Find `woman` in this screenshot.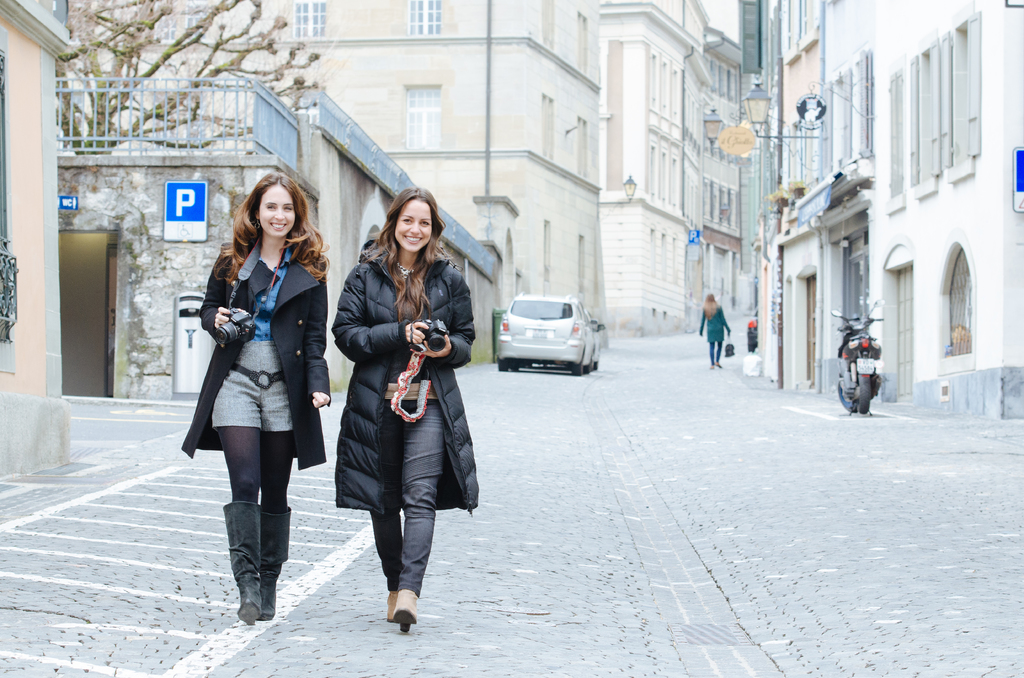
The bounding box for `woman` is 330:186:485:631.
